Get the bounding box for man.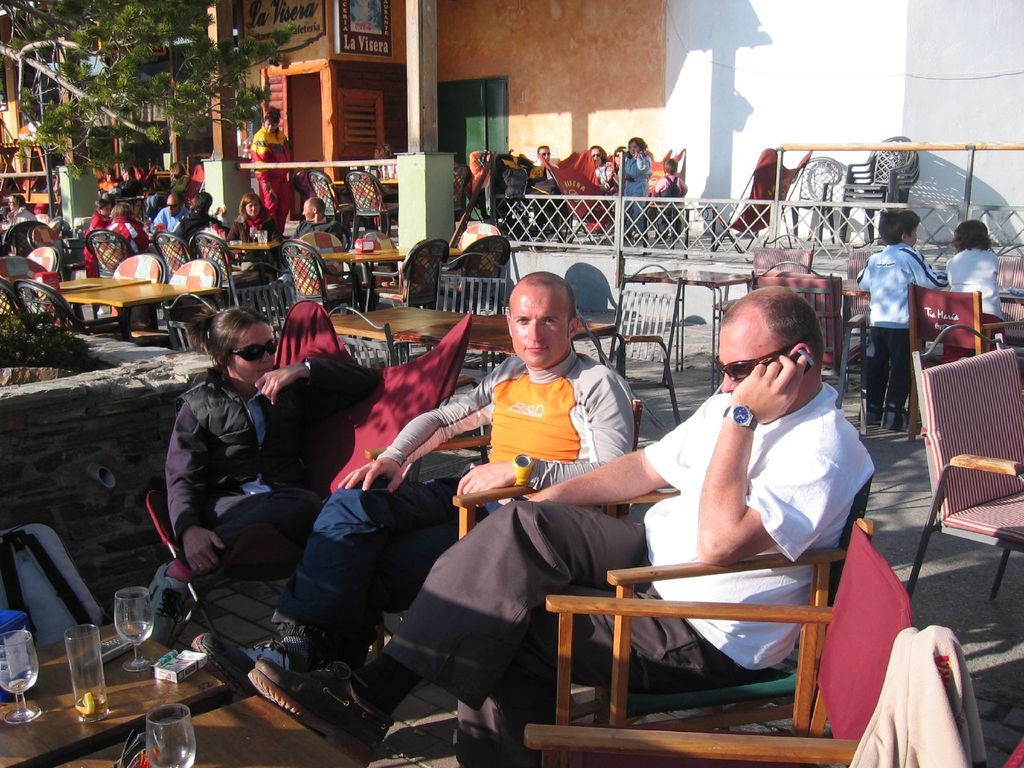
<bbox>184, 273, 641, 701</bbox>.
